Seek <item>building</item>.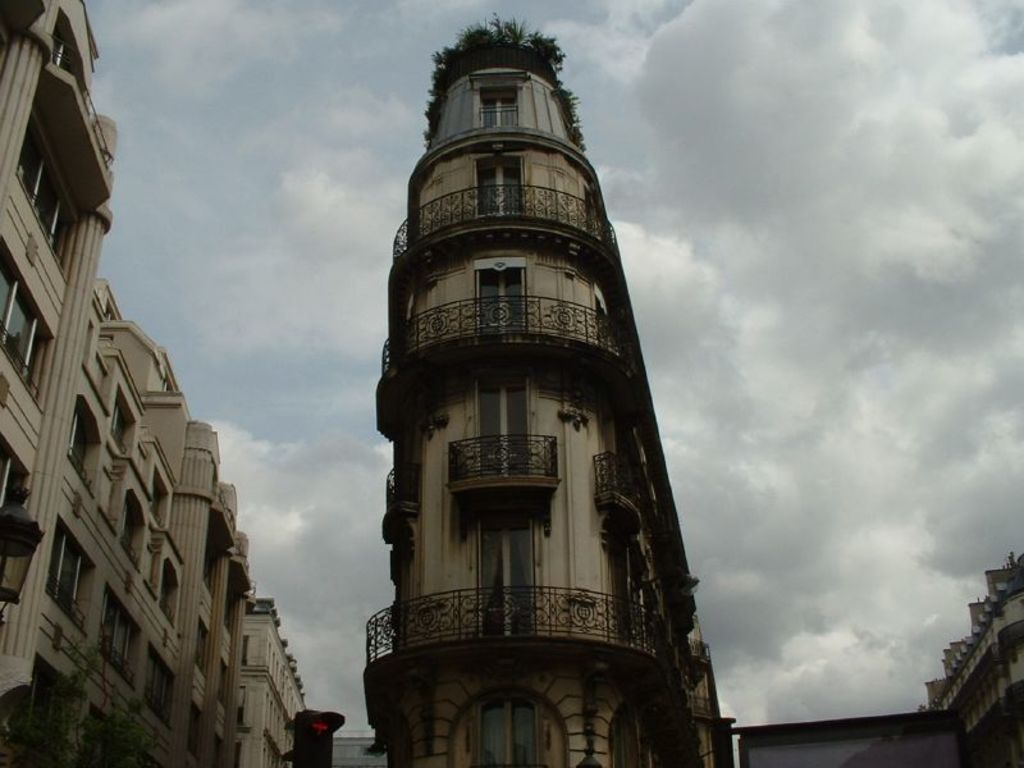
x1=0, y1=0, x2=311, y2=767.
